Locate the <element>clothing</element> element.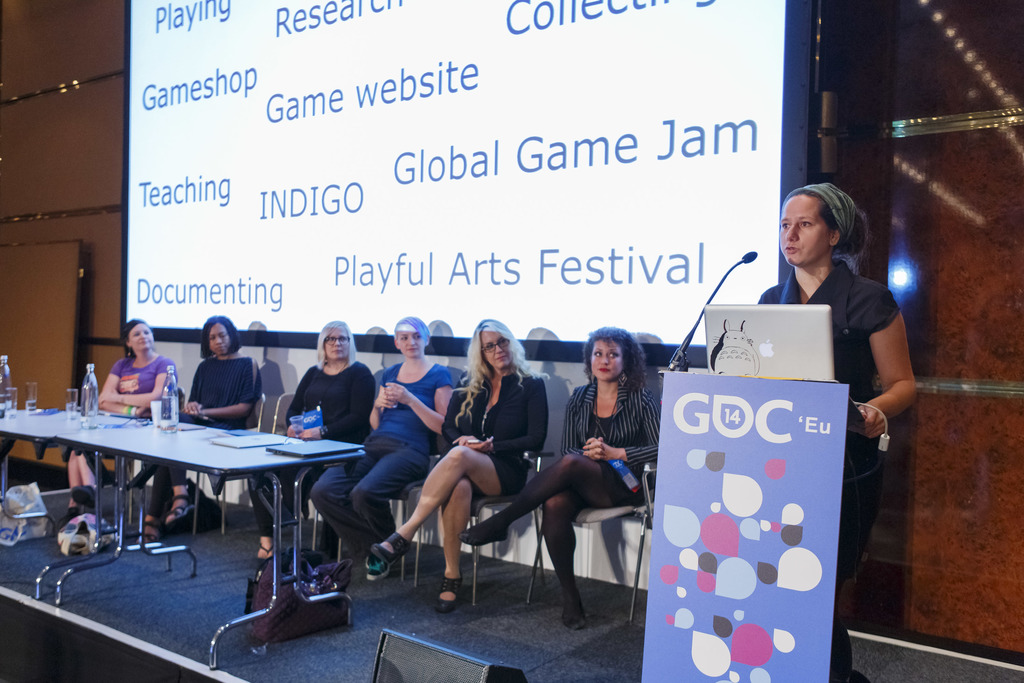
Element bbox: rect(566, 382, 671, 518).
